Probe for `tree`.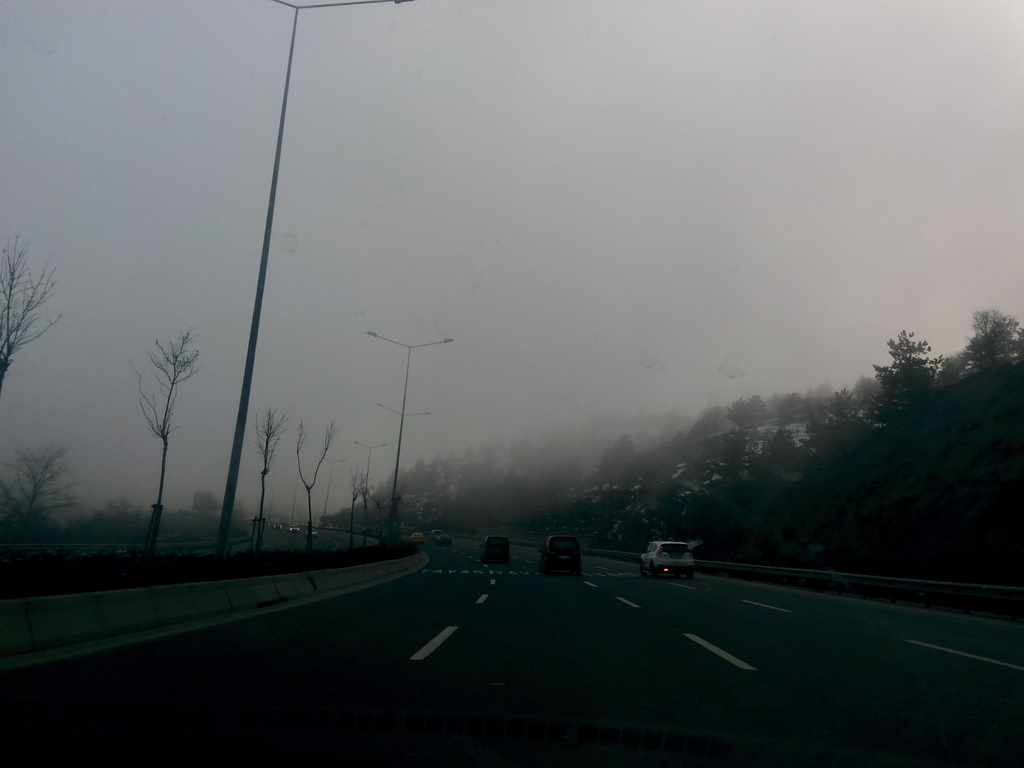
Probe result: (0, 235, 62, 385).
